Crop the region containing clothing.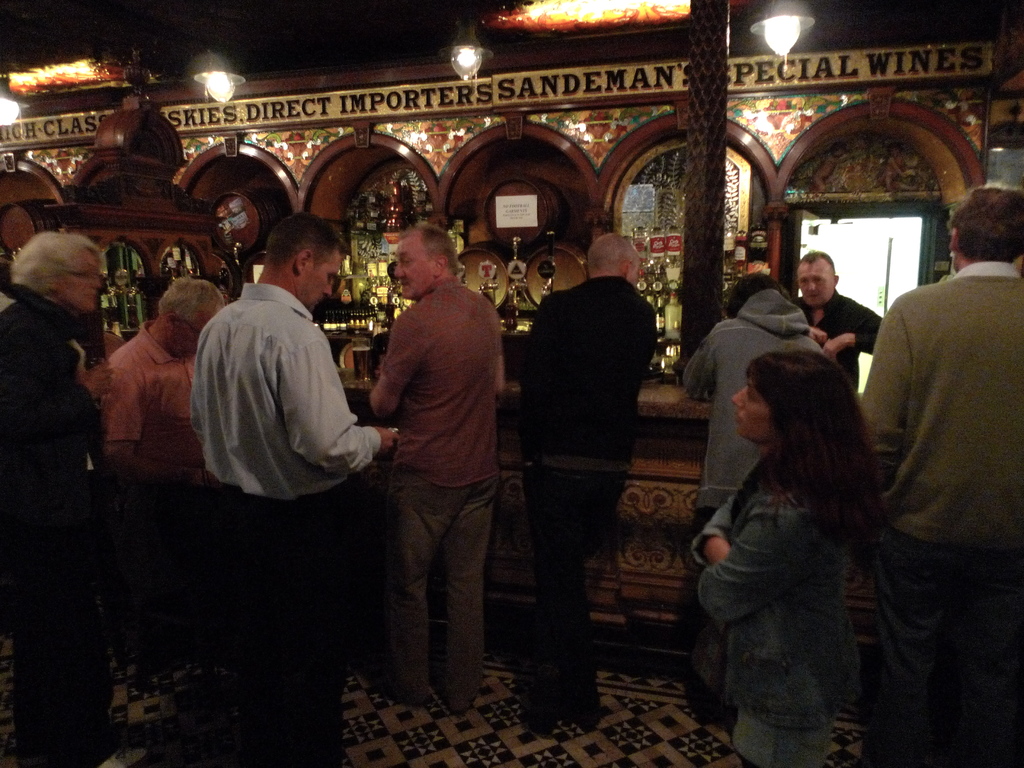
Crop region: Rect(90, 323, 225, 684).
